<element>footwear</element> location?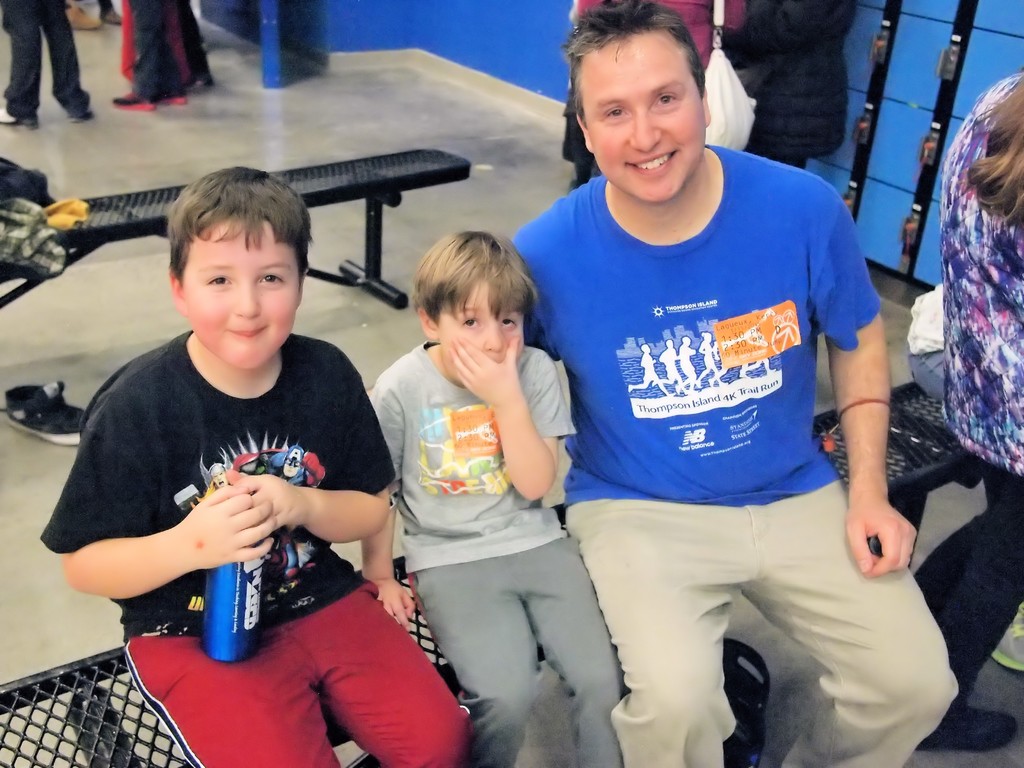
159 84 192 108
